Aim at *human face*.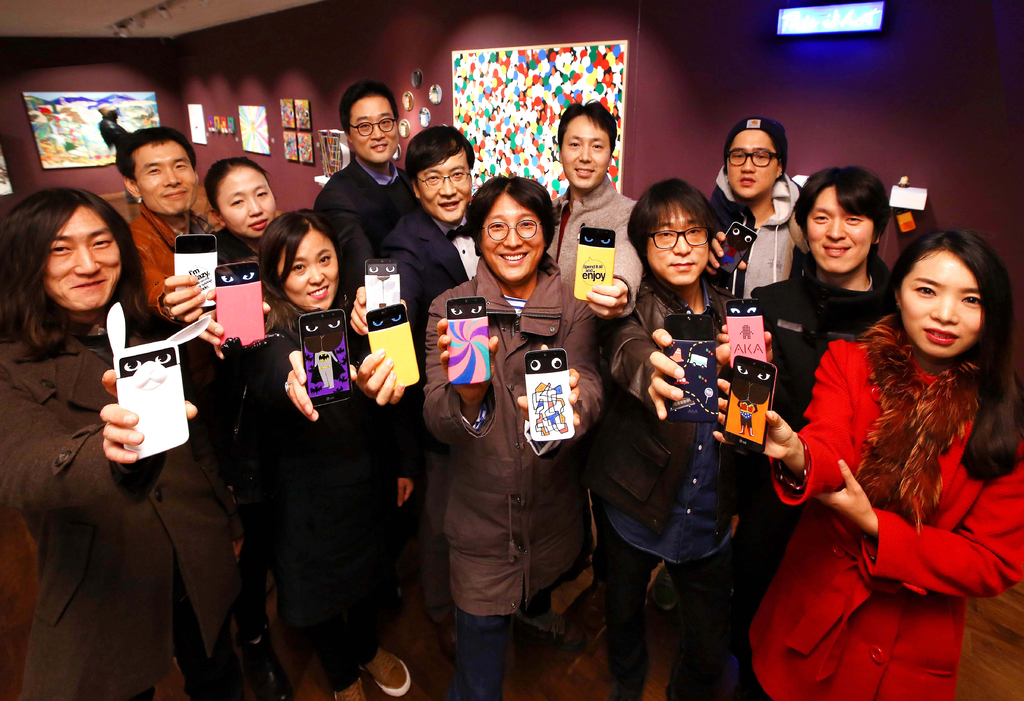
Aimed at crop(900, 254, 984, 358).
